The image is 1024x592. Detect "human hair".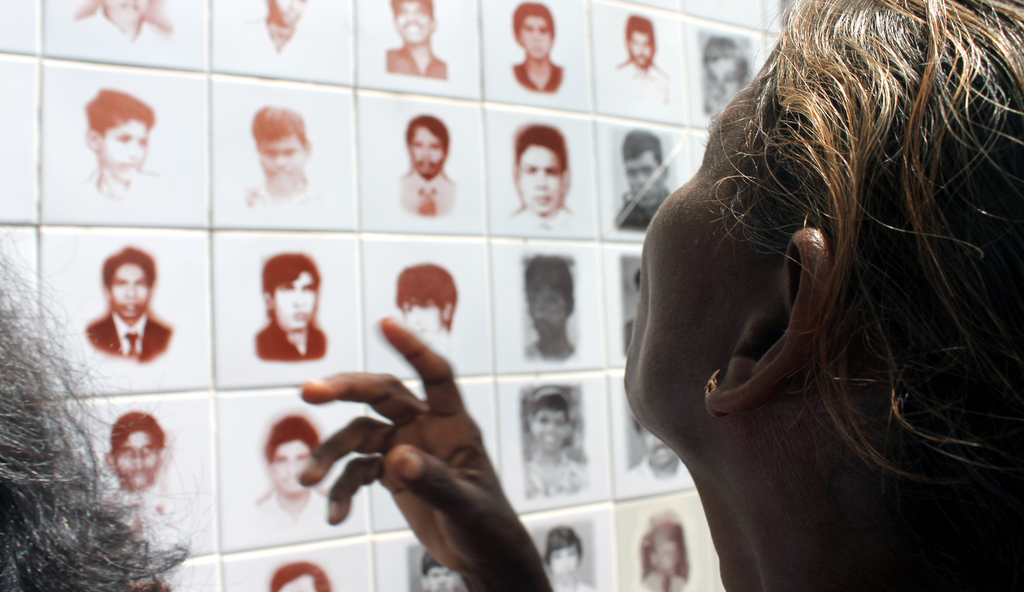
Detection: detection(406, 114, 443, 153).
